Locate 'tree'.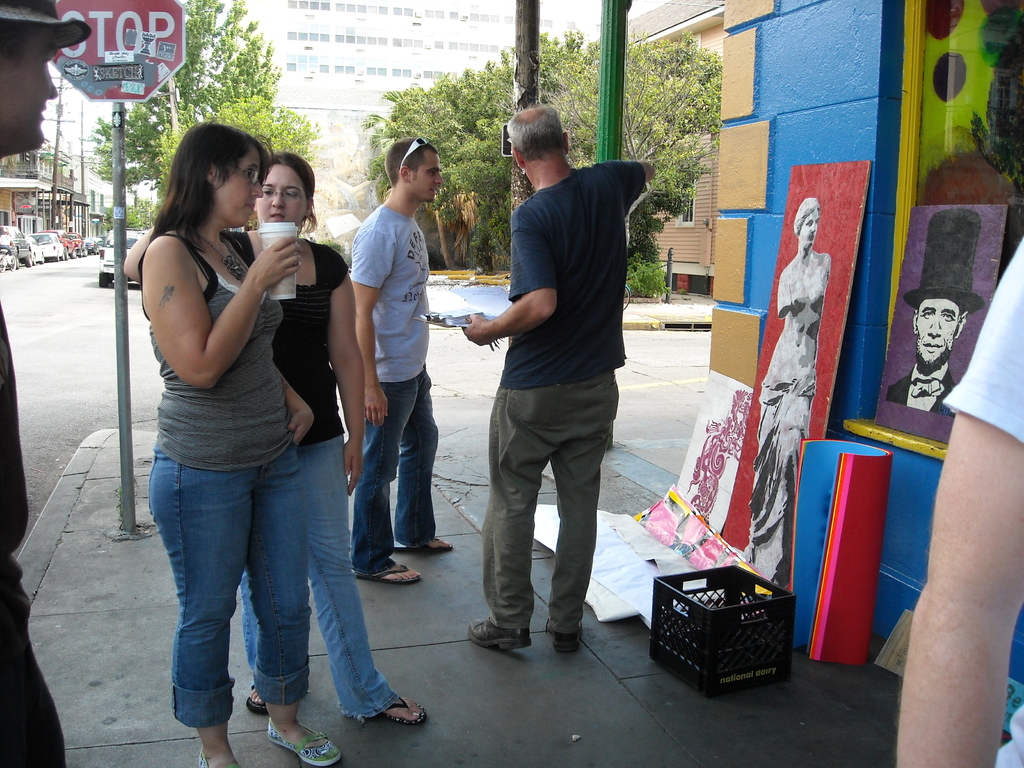
Bounding box: rect(360, 118, 390, 207).
